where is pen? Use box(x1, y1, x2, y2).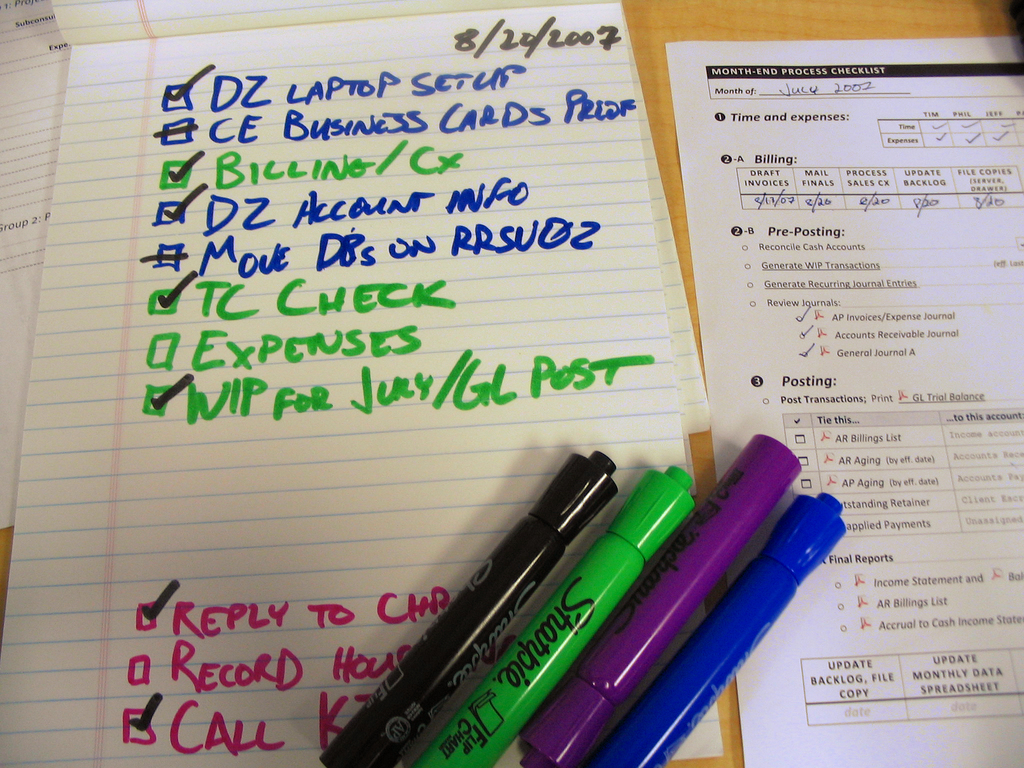
box(595, 490, 847, 767).
